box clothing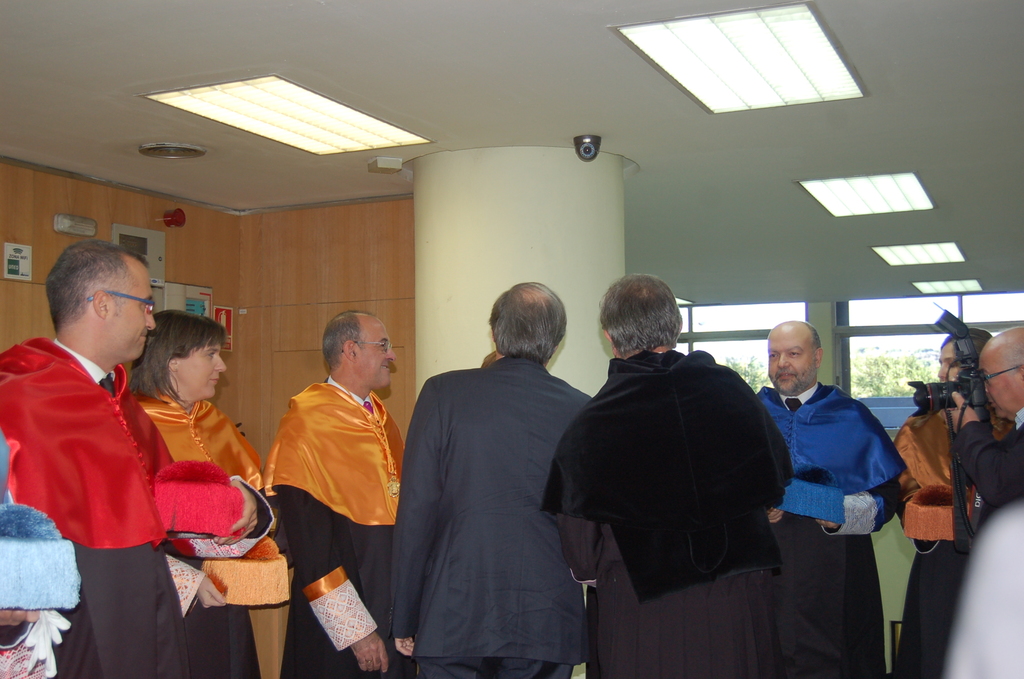
bbox(0, 337, 190, 678)
